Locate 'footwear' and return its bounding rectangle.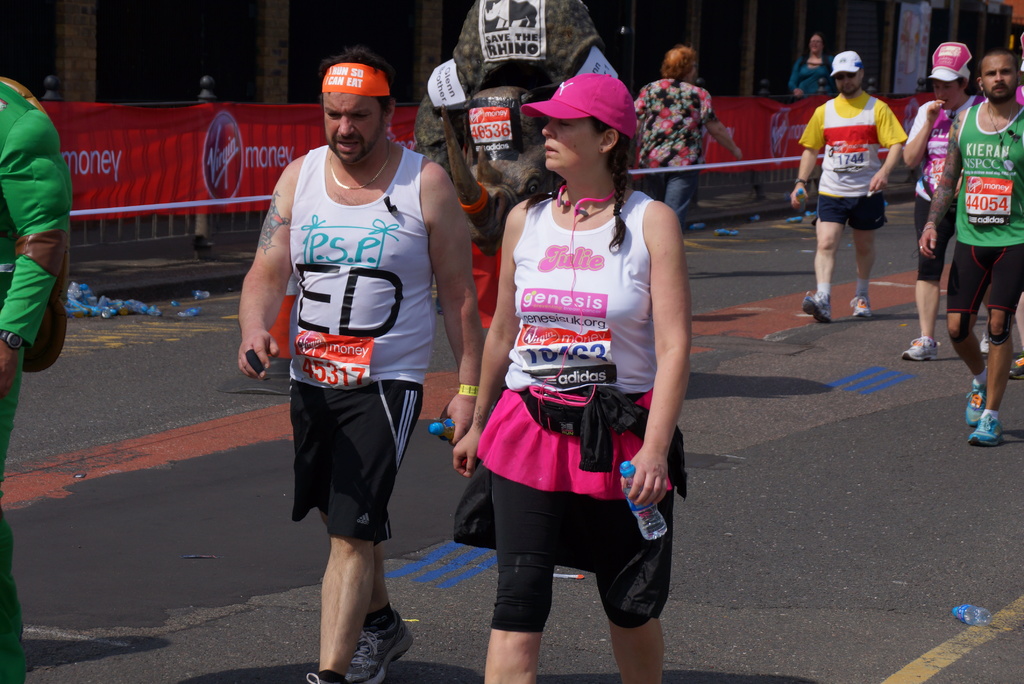
pyautogui.locateOnScreen(902, 337, 937, 361).
